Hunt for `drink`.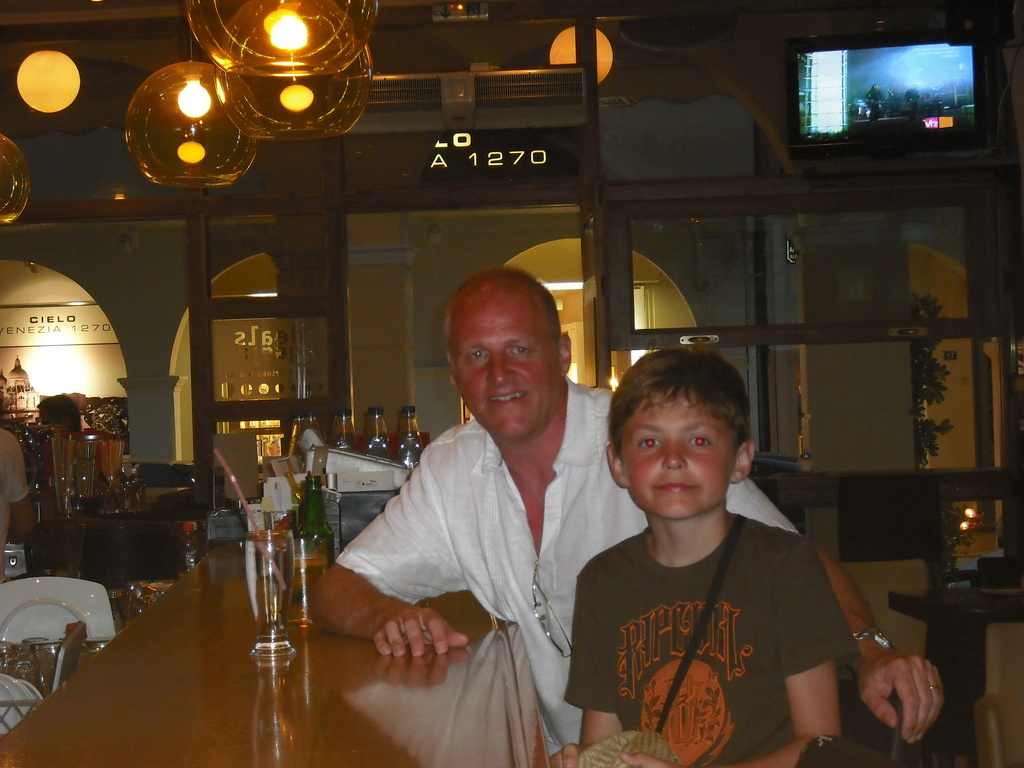
Hunted down at left=96, top=433, right=125, bottom=479.
